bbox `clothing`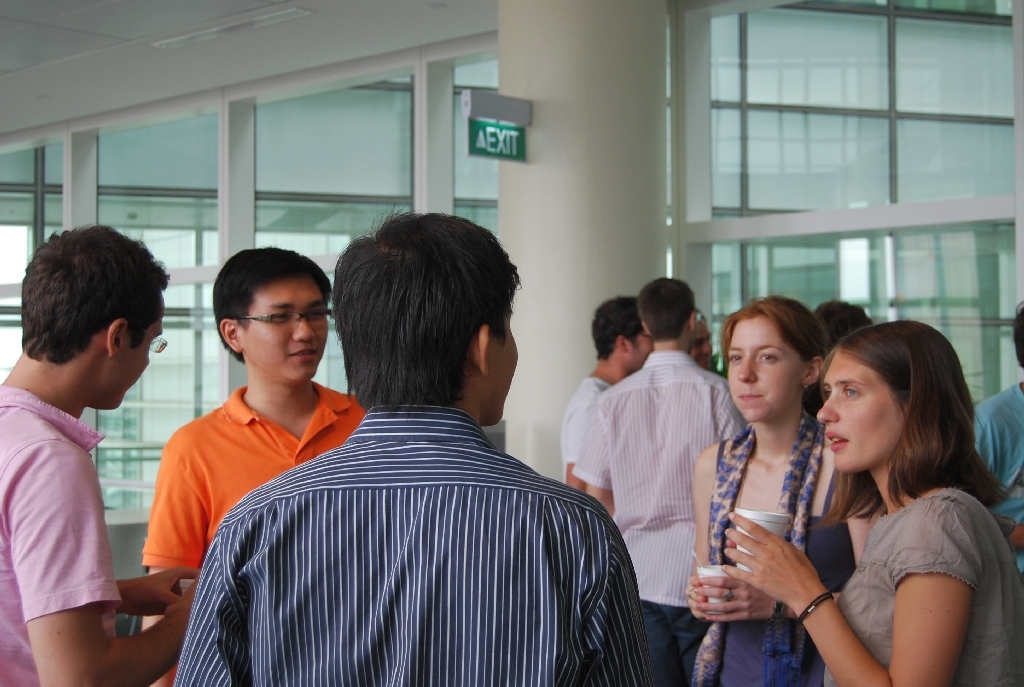
[819,489,1023,686]
